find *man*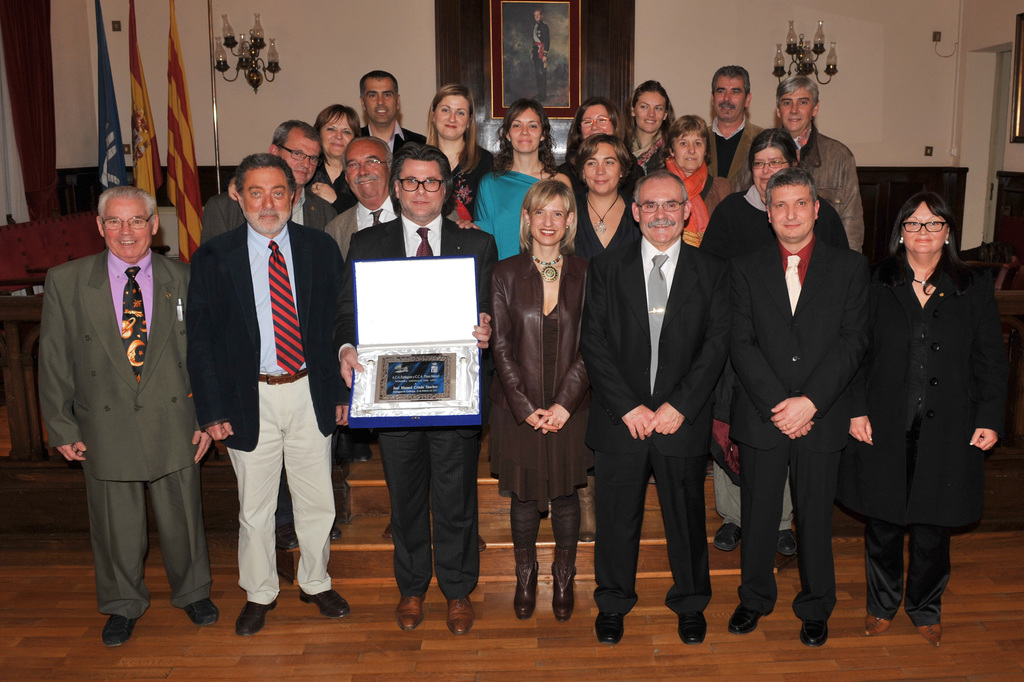
x1=335 y1=143 x2=495 y2=638
